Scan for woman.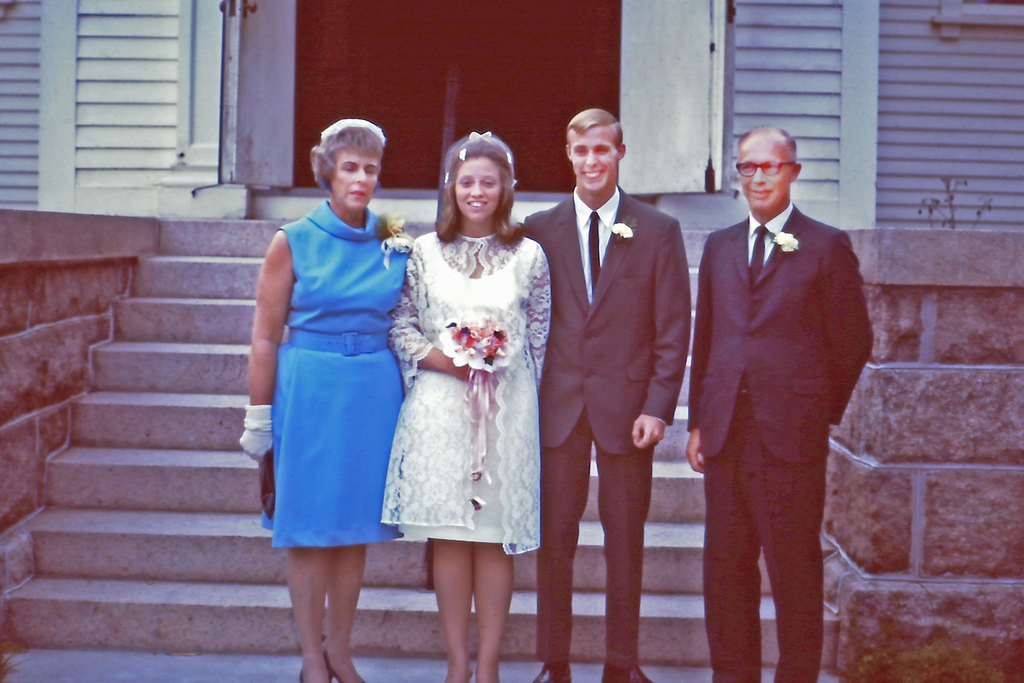
Scan result: bbox=[378, 131, 554, 682].
